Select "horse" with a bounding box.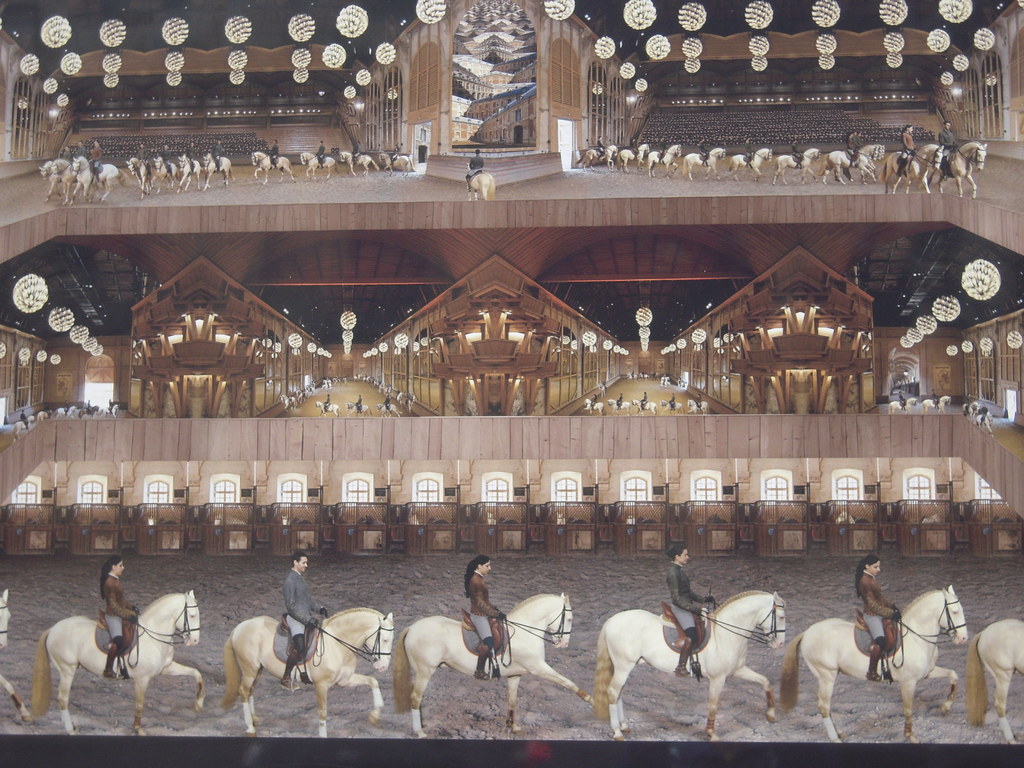
{"x1": 388, "y1": 590, "x2": 591, "y2": 741}.
